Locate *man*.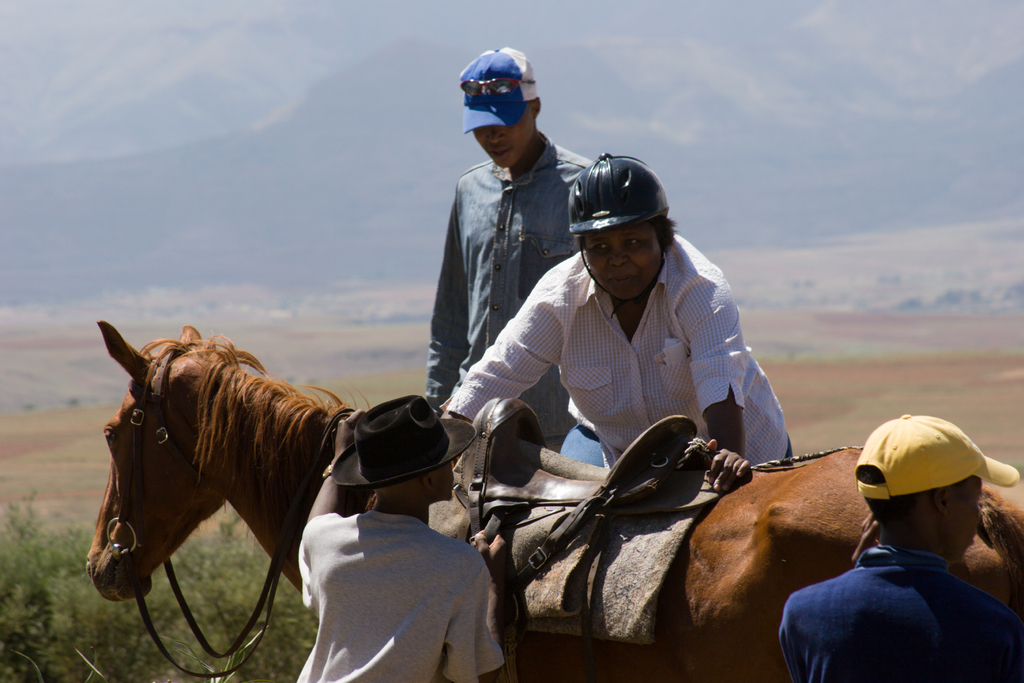
Bounding box: [302, 395, 509, 682].
